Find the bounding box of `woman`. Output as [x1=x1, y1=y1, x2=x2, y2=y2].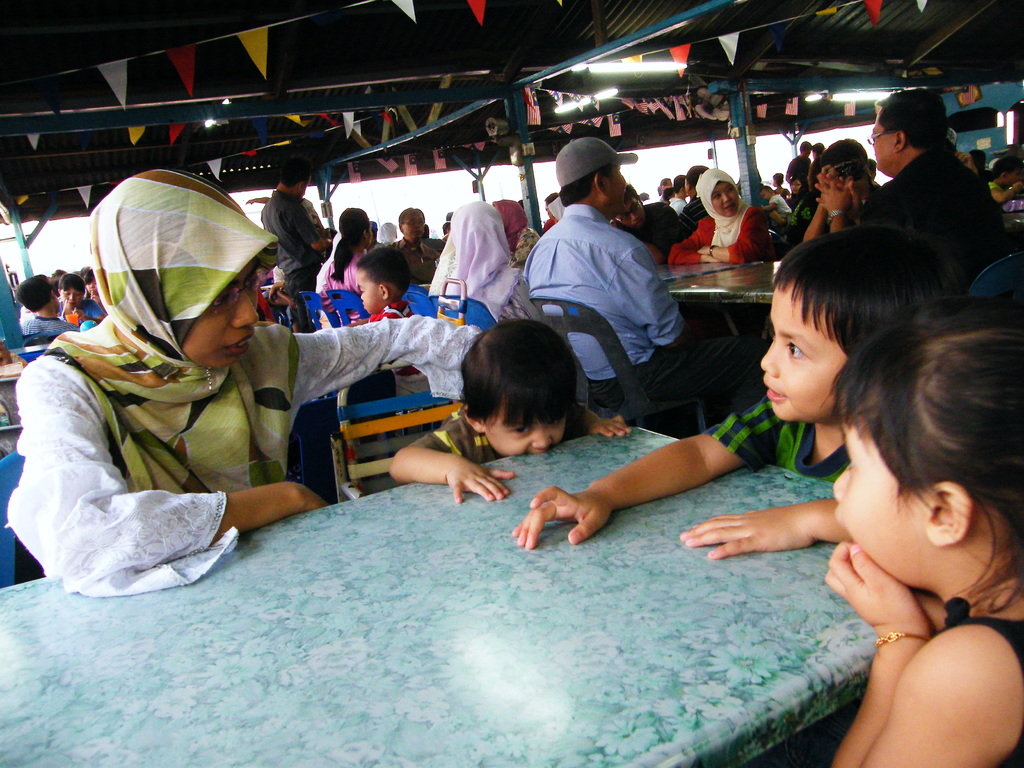
[x1=56, y1=270, x2=105, y2=322].
